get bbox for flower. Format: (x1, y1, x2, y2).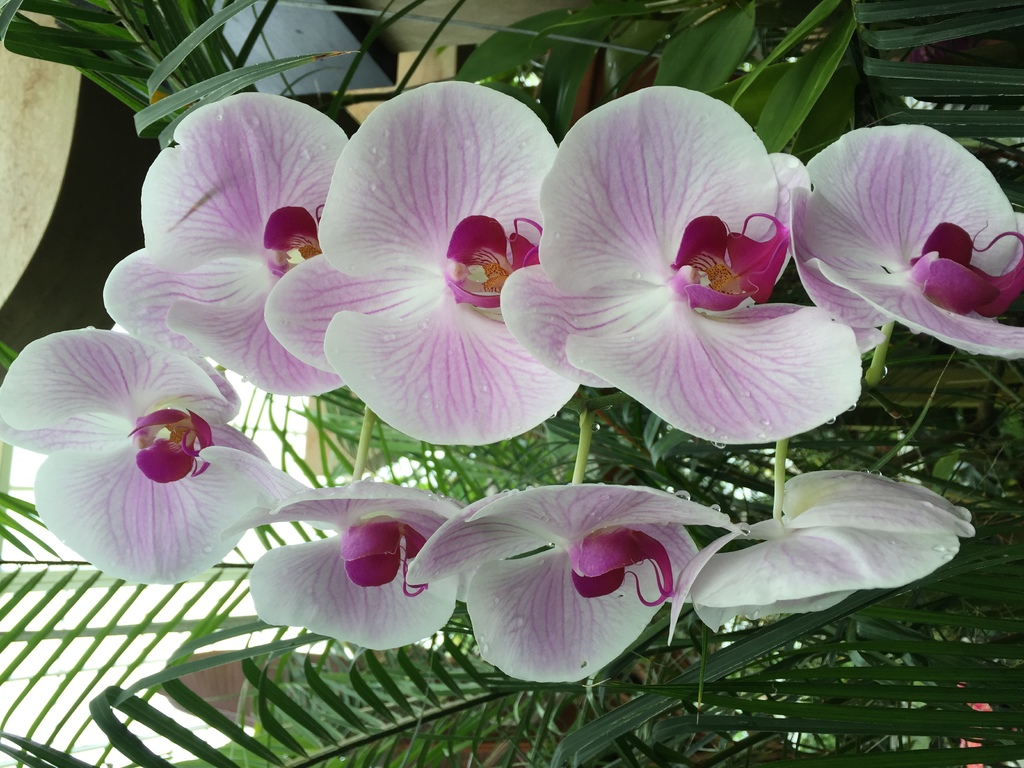
(401, 483, 740, 680).
